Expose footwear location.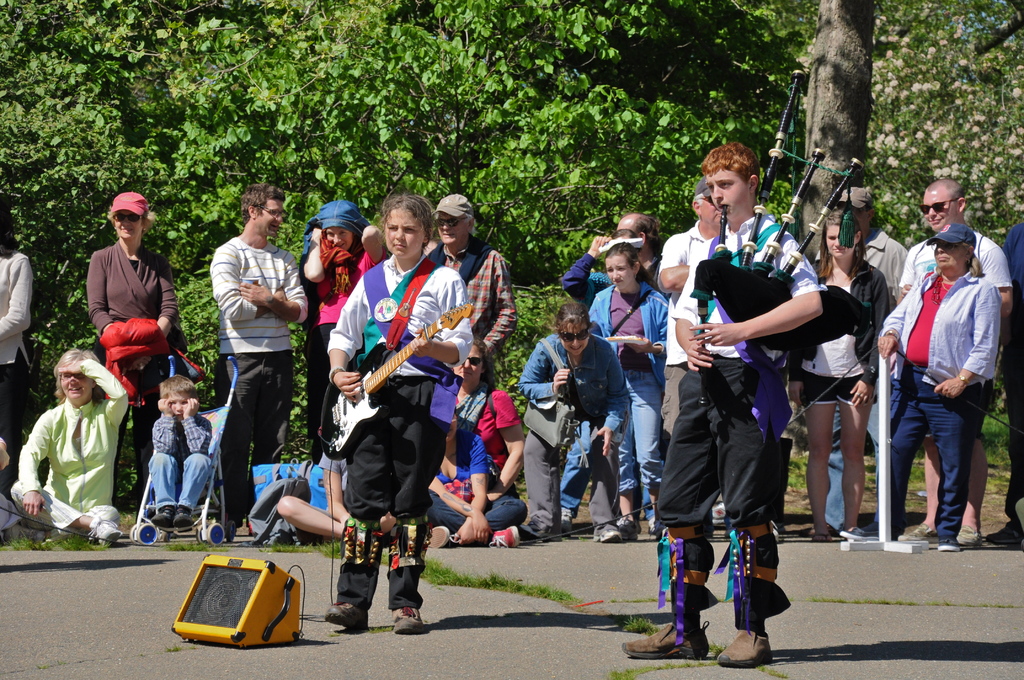
Exposed at select_region(591, 529, 621, 542).
